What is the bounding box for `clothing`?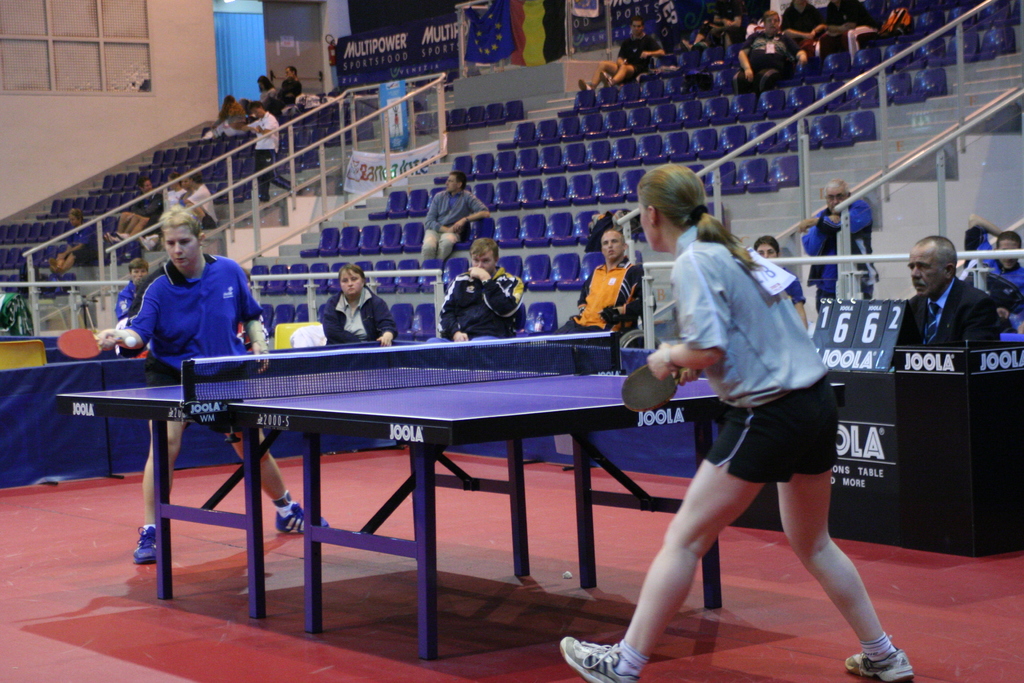
pyautogui.locateOnScreen(317, 281, 396, 342).
